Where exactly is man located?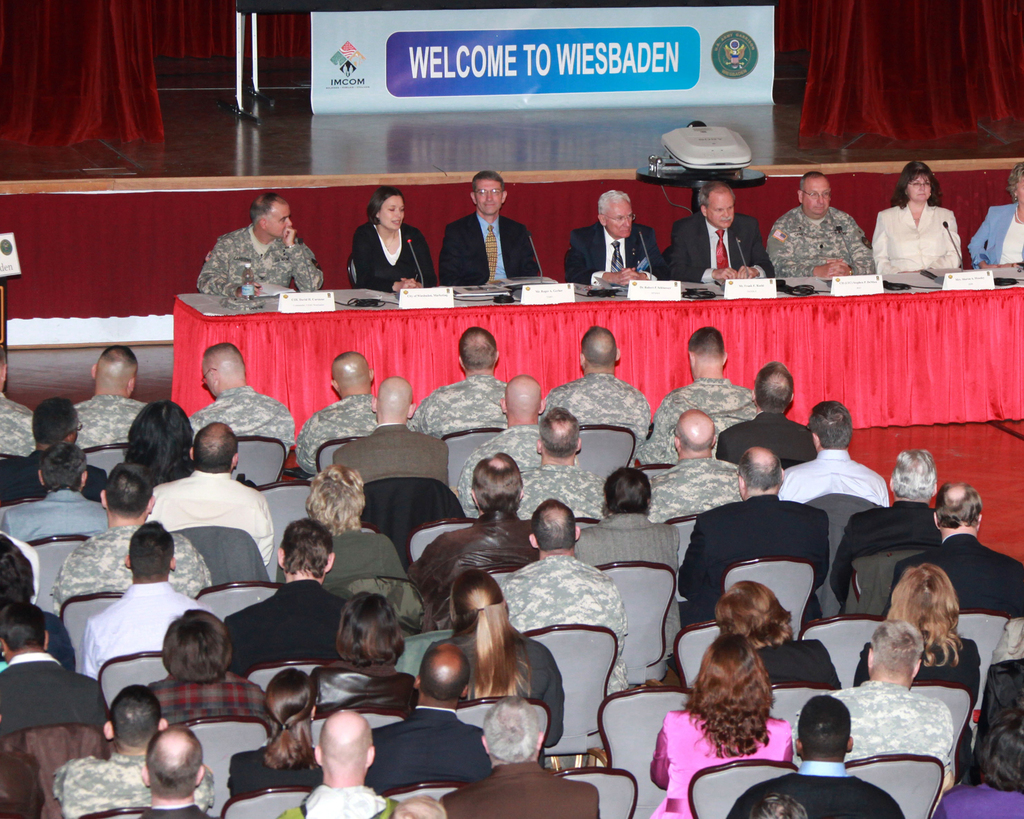
Its bounding box is pyautogui.locateOnScreen(438, 694, 597, 818).
